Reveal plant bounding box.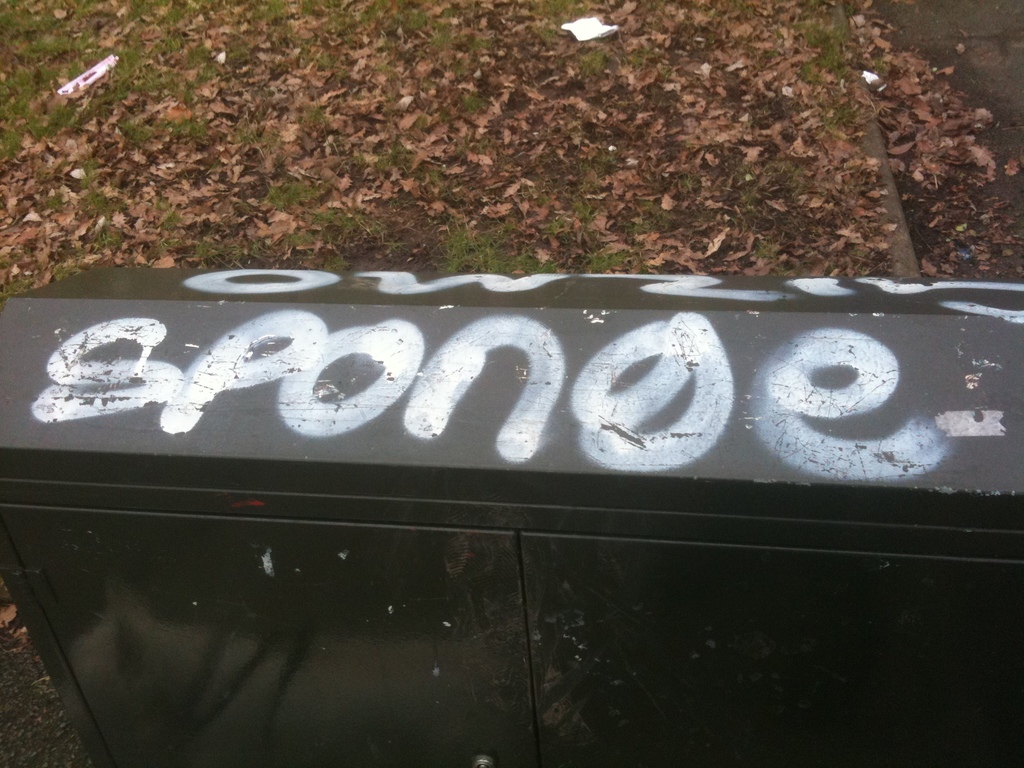
Revealed: select_region(576, 250, 627, 272).
